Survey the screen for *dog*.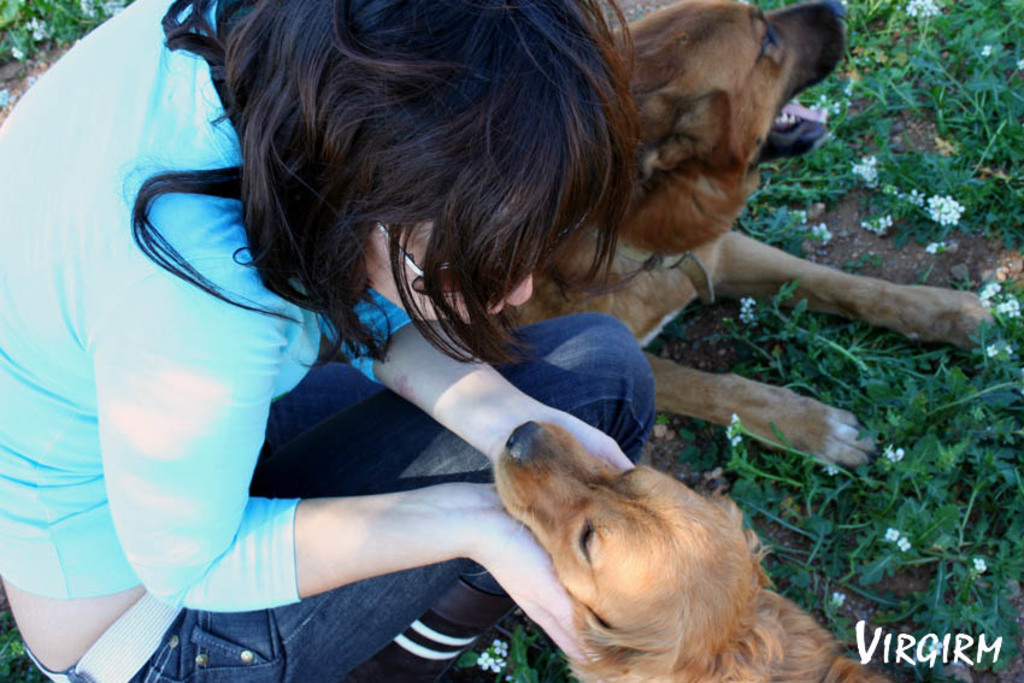
Survey found: x1=484, y1=0, x2=1000, y2=467.
